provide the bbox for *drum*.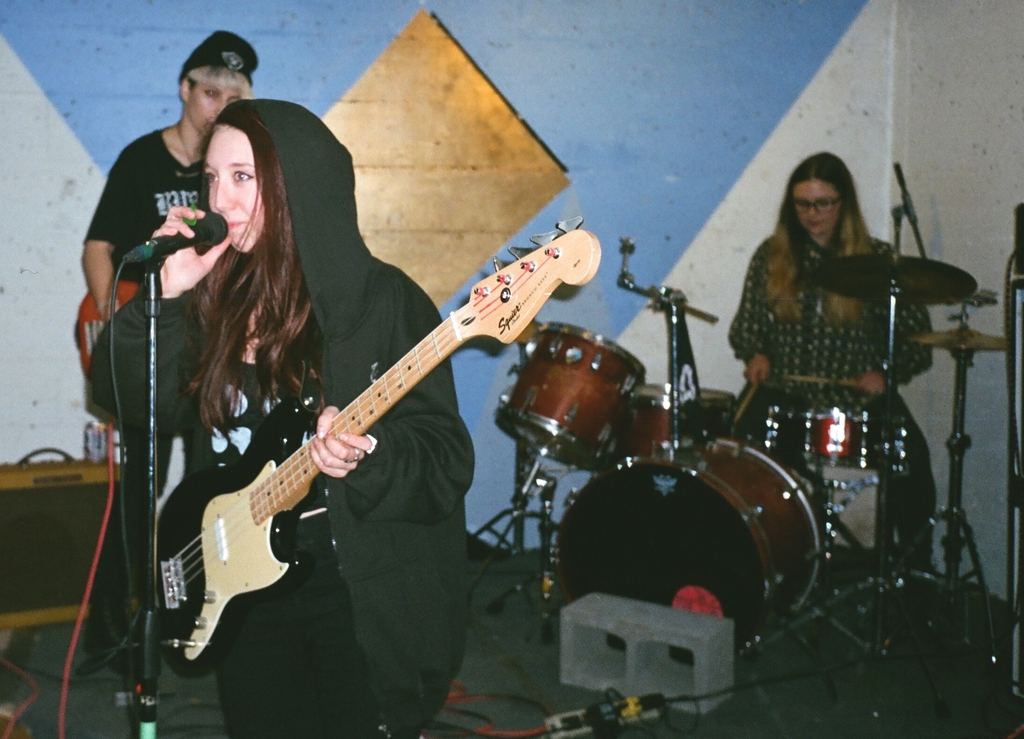
627/386/732/460.
